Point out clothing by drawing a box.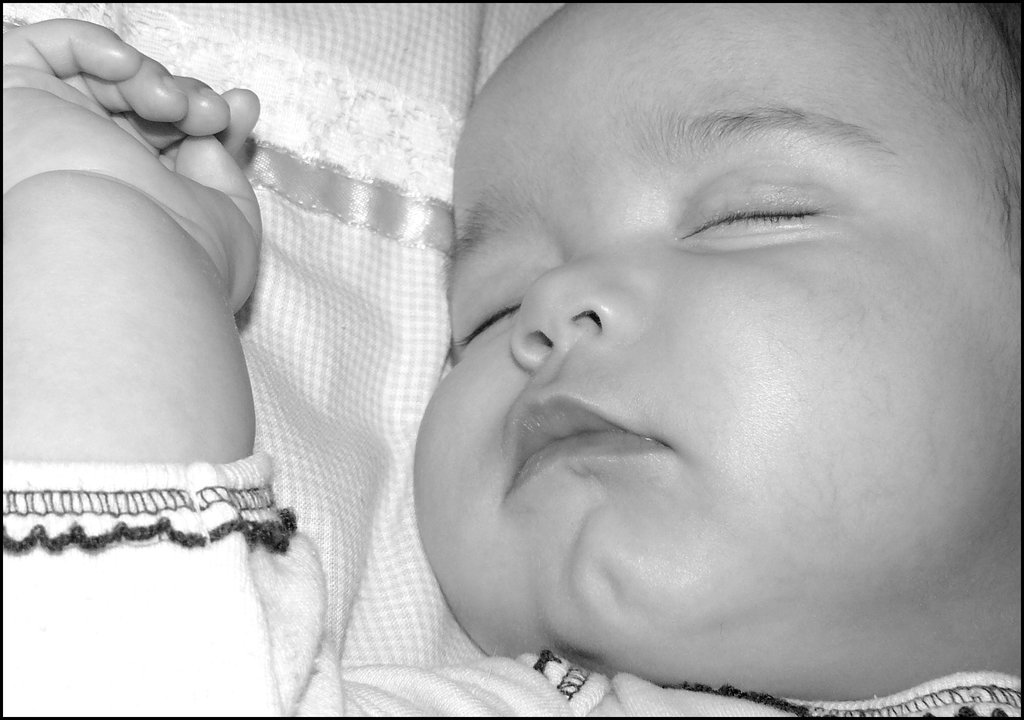
(left=0, top=445, right=1023, bottom=719).
